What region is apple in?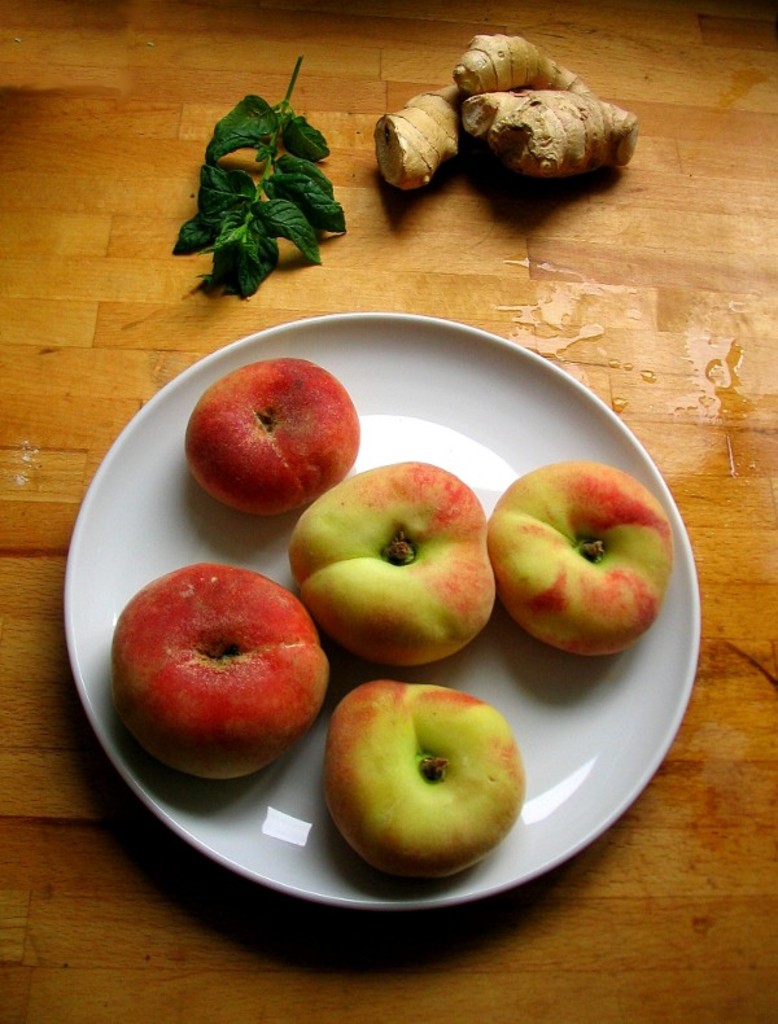
BBox(290, 456, 502, 673).
